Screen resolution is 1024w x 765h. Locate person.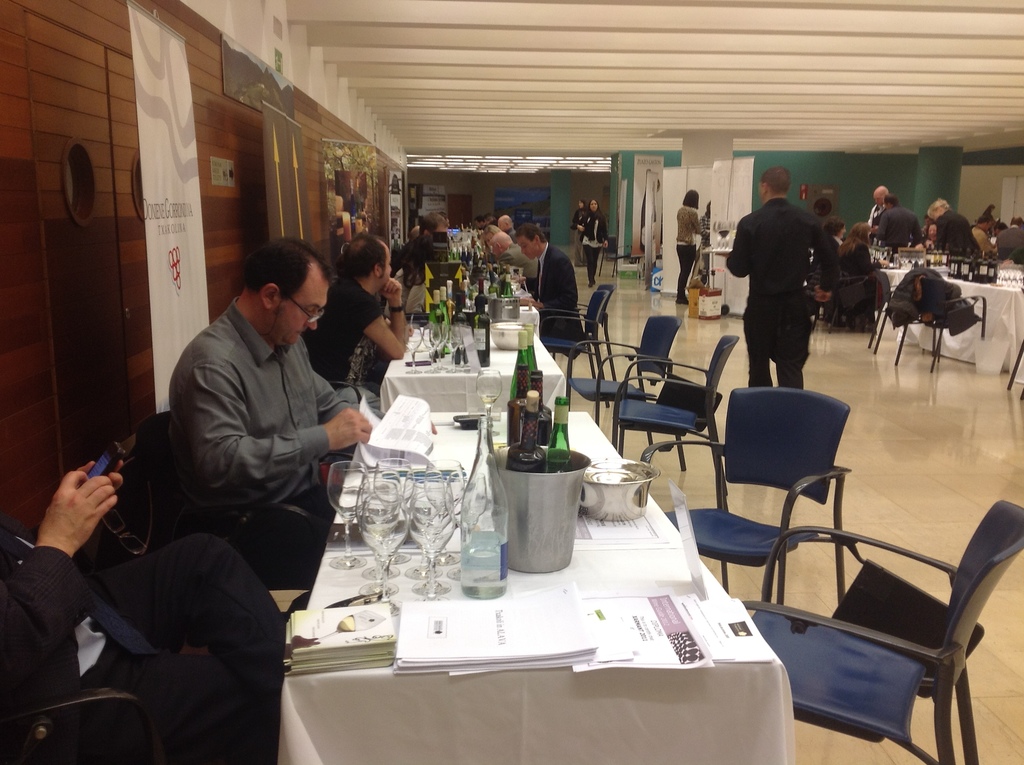
locate(1, 460, 288, 764).
